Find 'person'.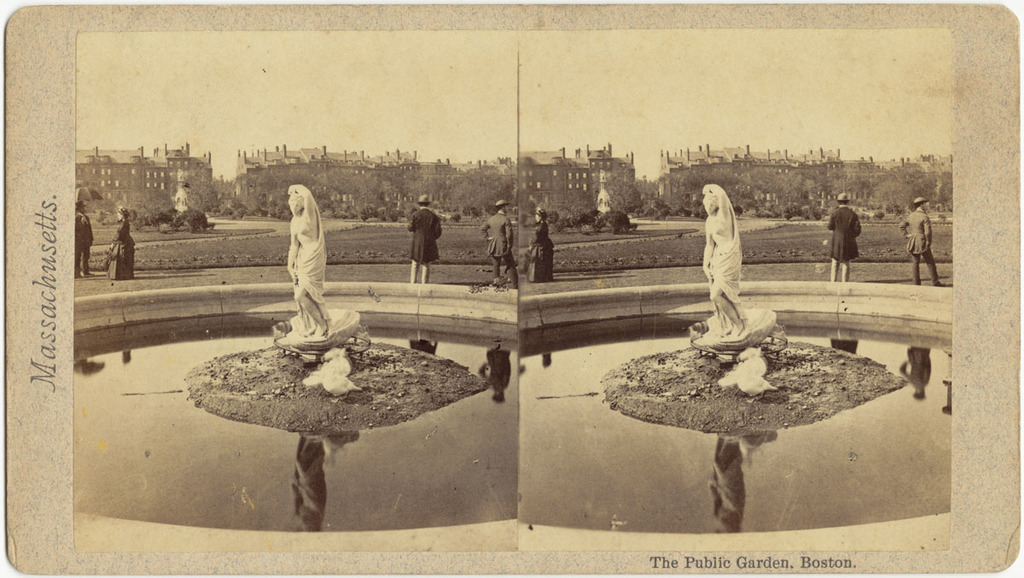
[826, 193, 858, 282].
